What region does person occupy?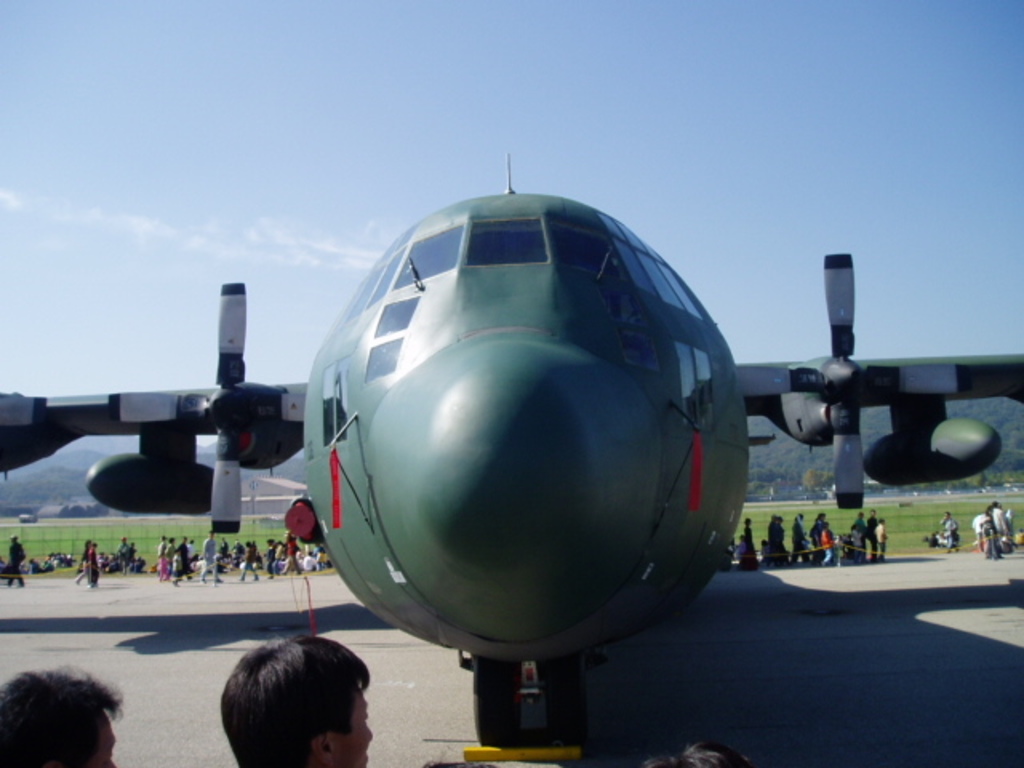
(0,667,122,766).
